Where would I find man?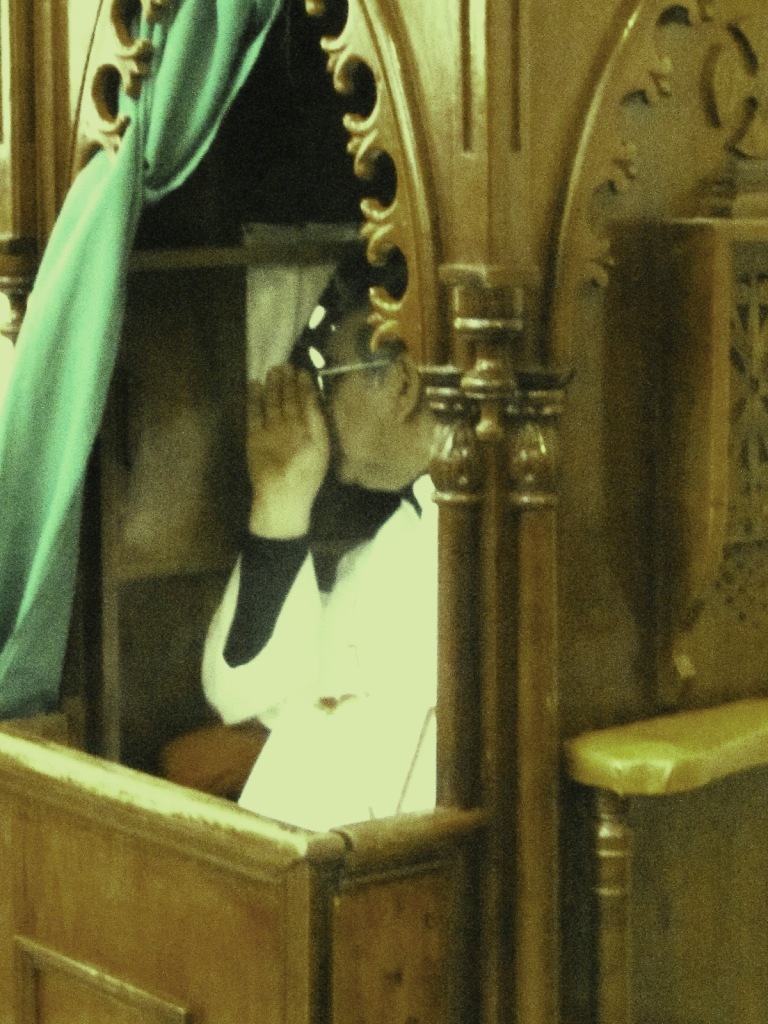
At (194, 244, 437, 832).
